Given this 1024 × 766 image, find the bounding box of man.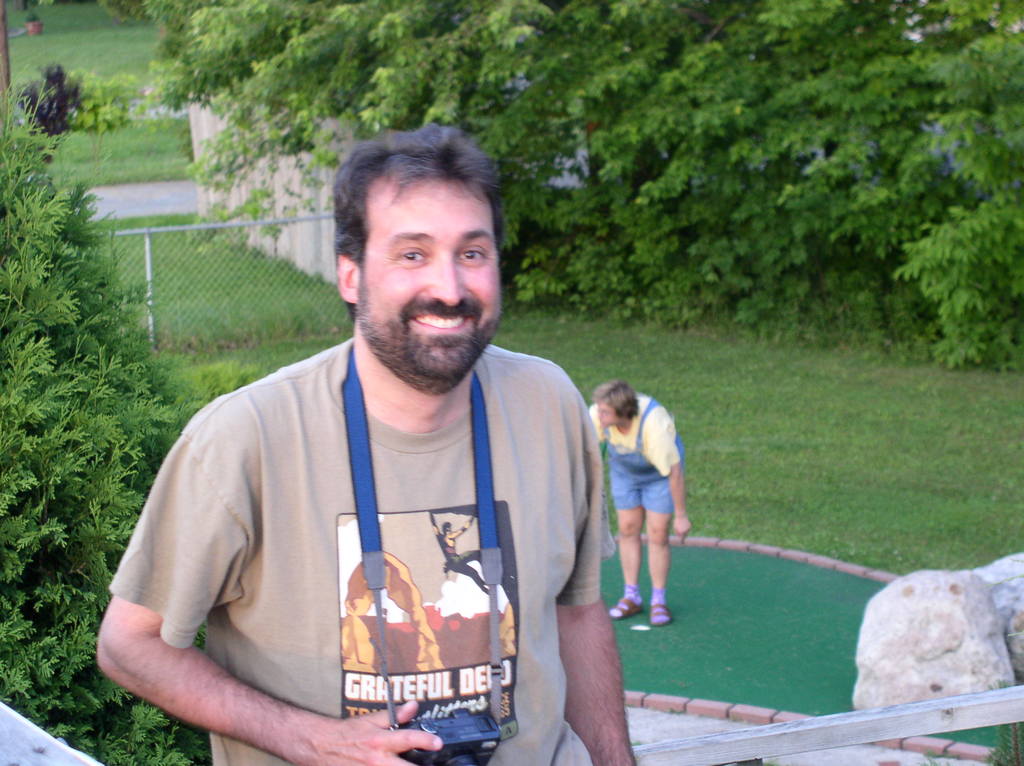
[429, 507, 492, 593].
